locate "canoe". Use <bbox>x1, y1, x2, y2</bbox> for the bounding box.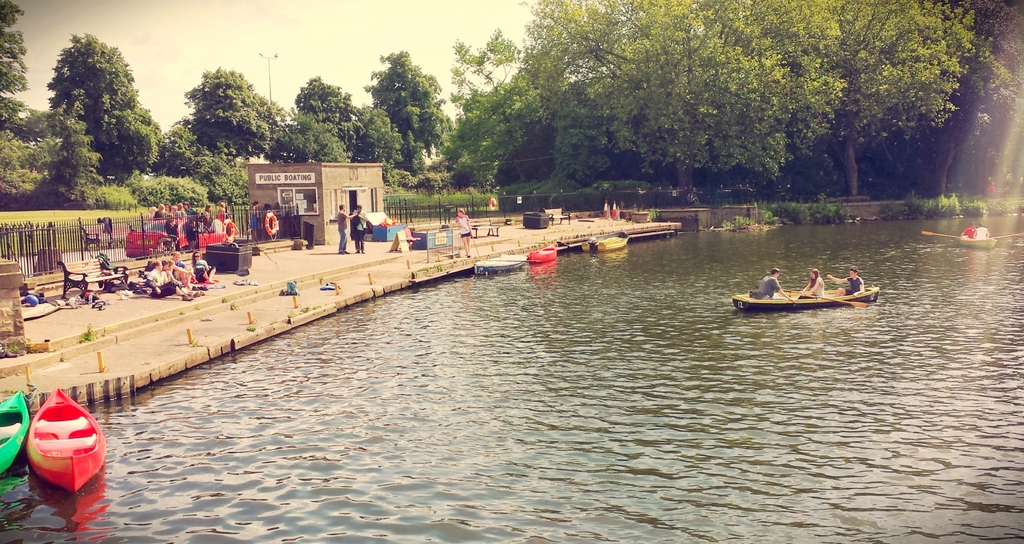
<bbox>22, 387, 108, 524</bbox>.
